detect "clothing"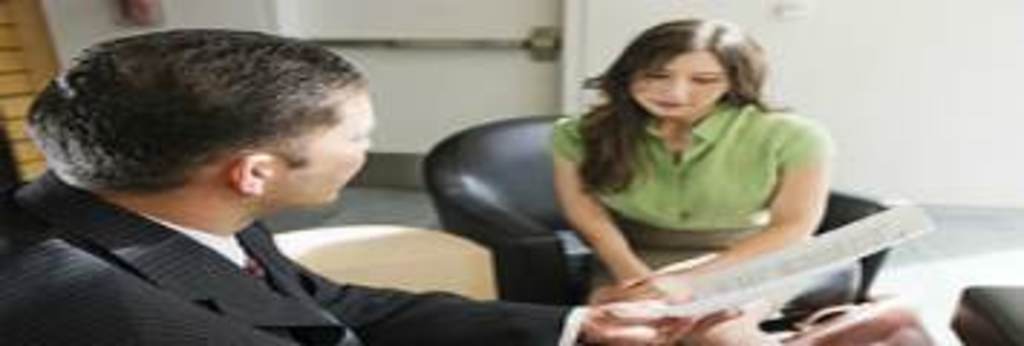
left=545, top=92, right=839, bottom=228
